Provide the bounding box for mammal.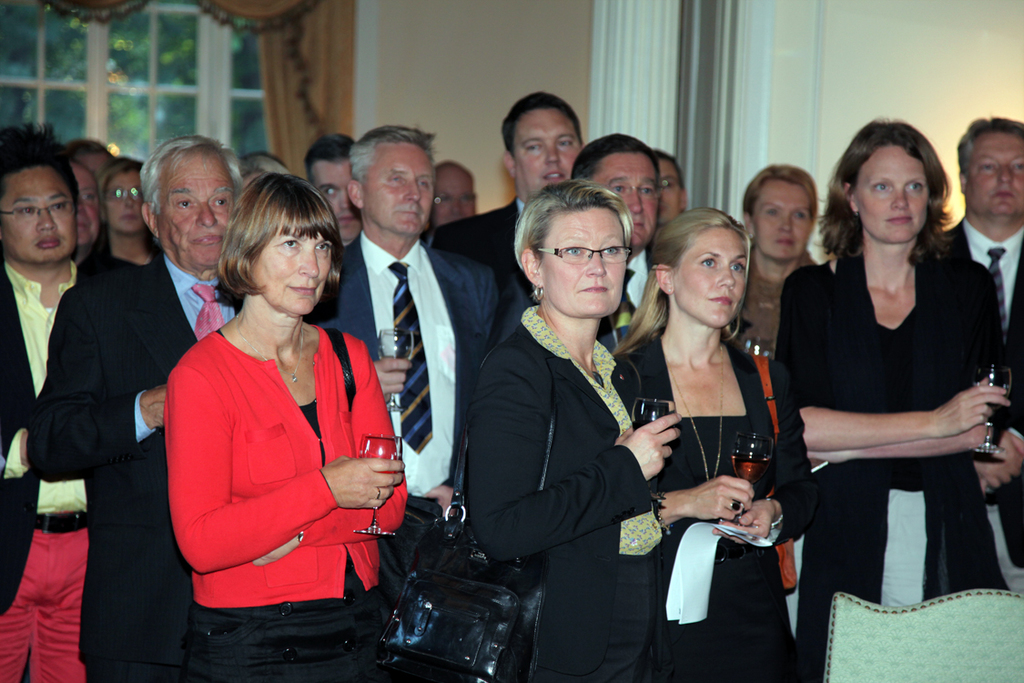
311:124:503:609.
